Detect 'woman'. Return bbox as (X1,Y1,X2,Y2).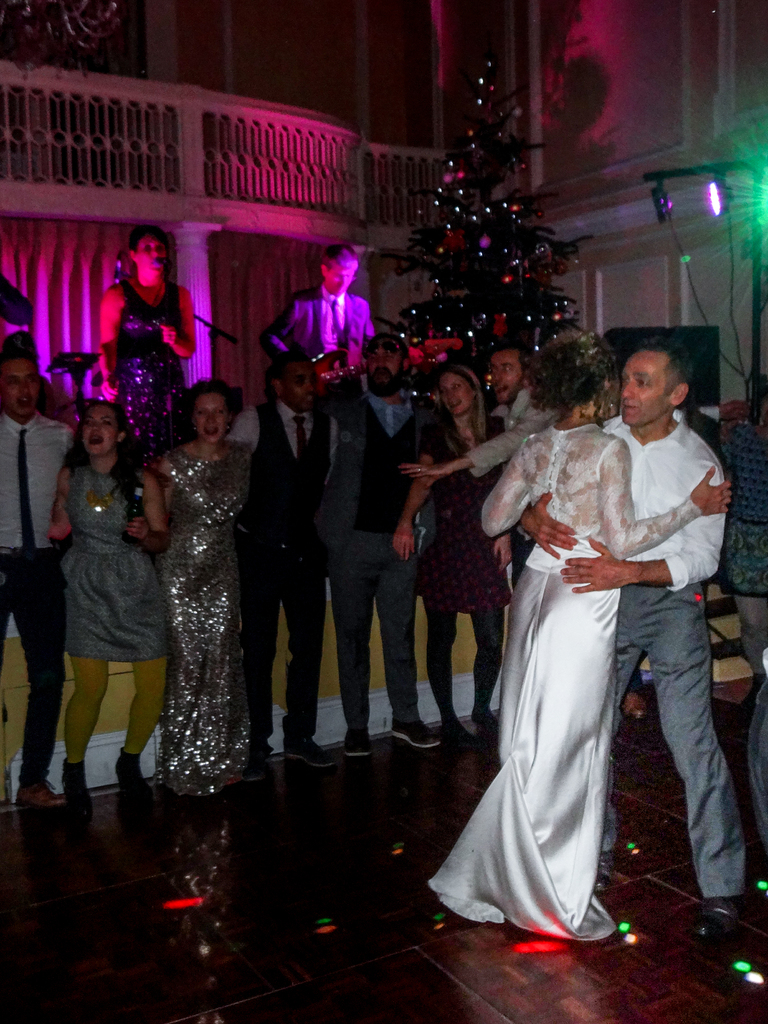
(91,223,198,475).
